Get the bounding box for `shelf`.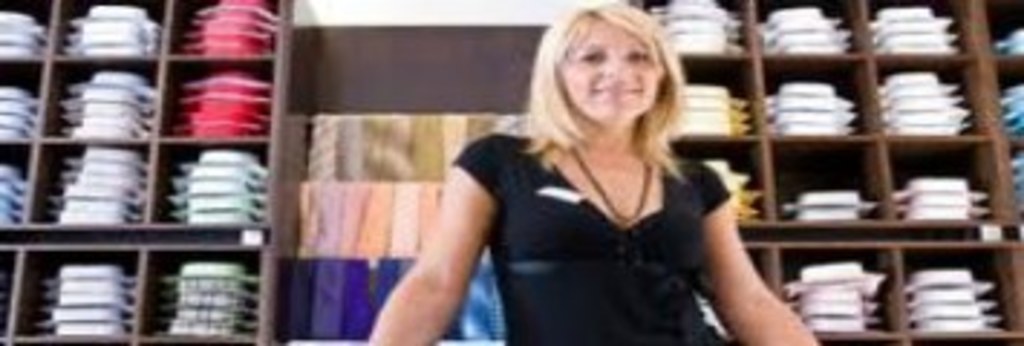
17:136:153:222.
